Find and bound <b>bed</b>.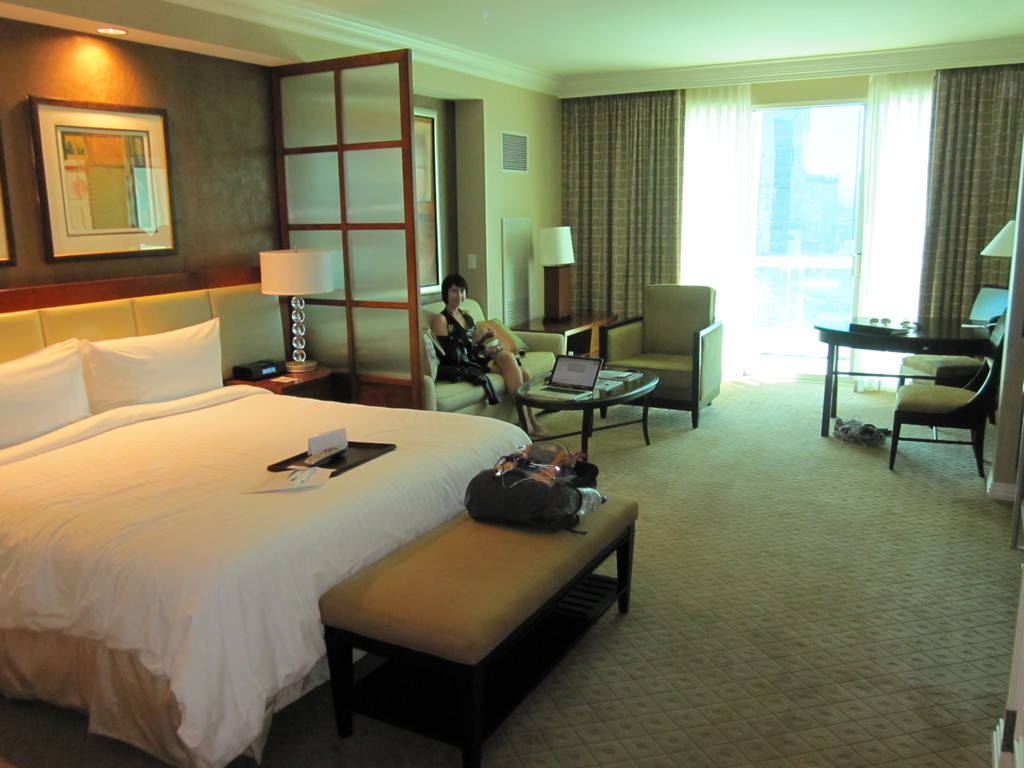
Bound: 0:264:534:765.
